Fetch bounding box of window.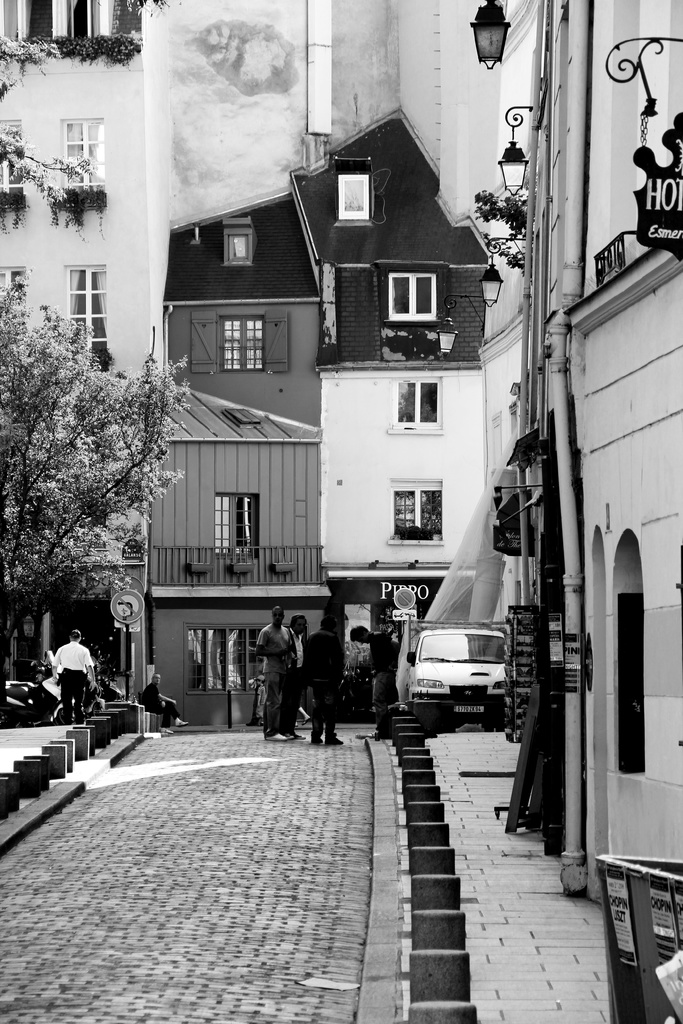
Bbox: x1=393, y1=376, x2=450, y2=439.
